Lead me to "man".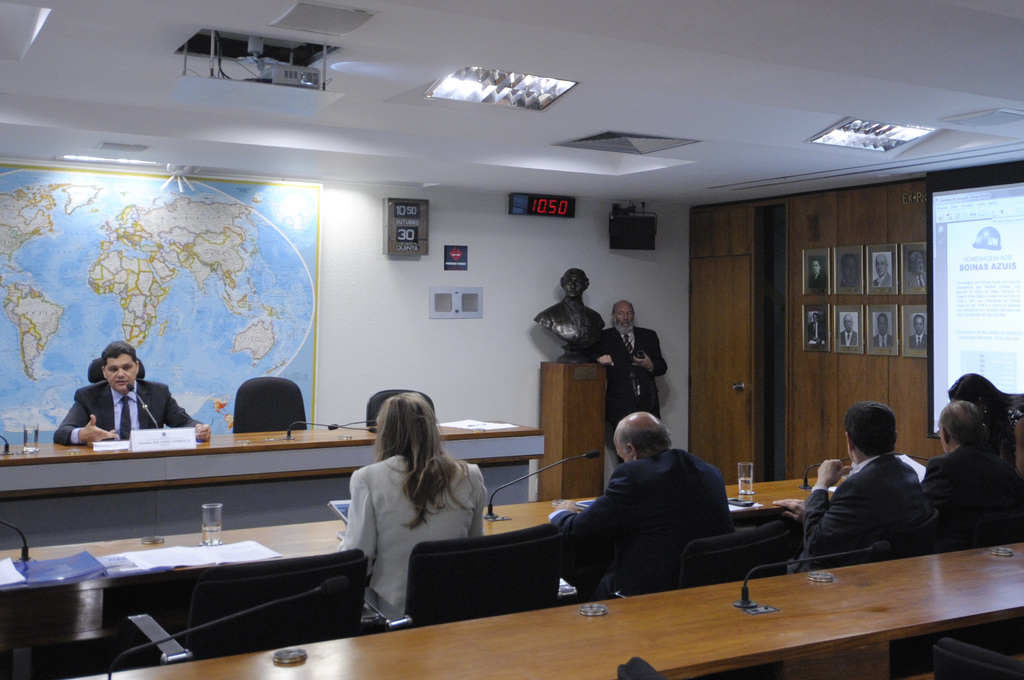
Lead to detection(532, 267, 606, 353).
